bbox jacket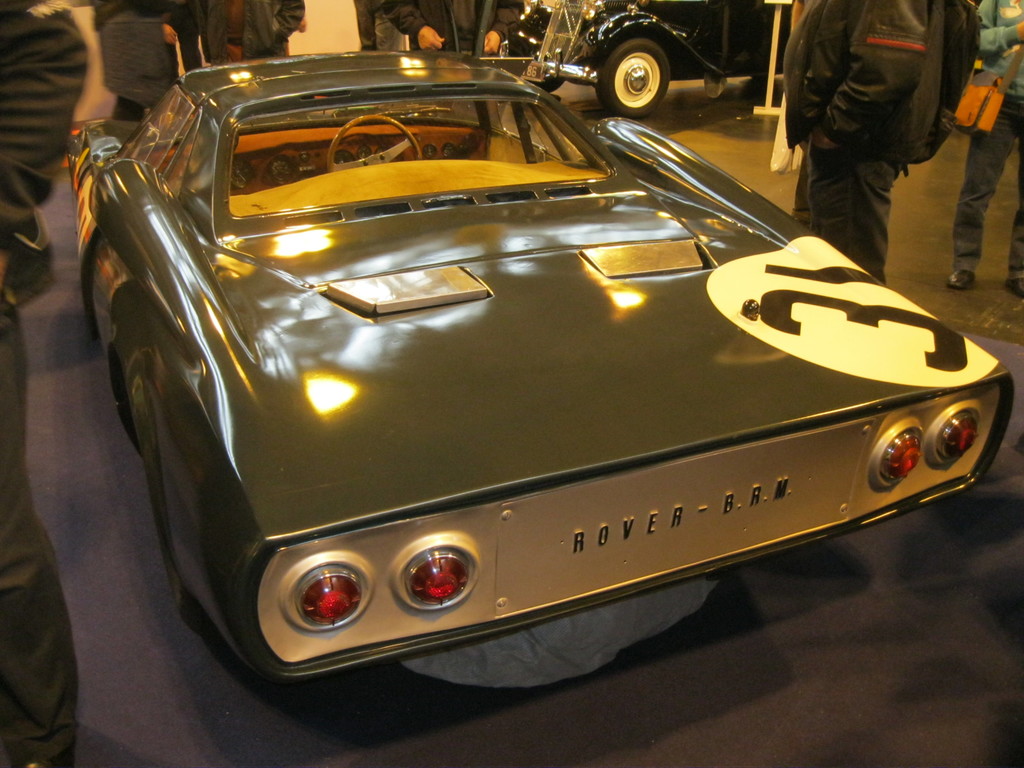
x1=184, y1=1, x2=305, y2=61
